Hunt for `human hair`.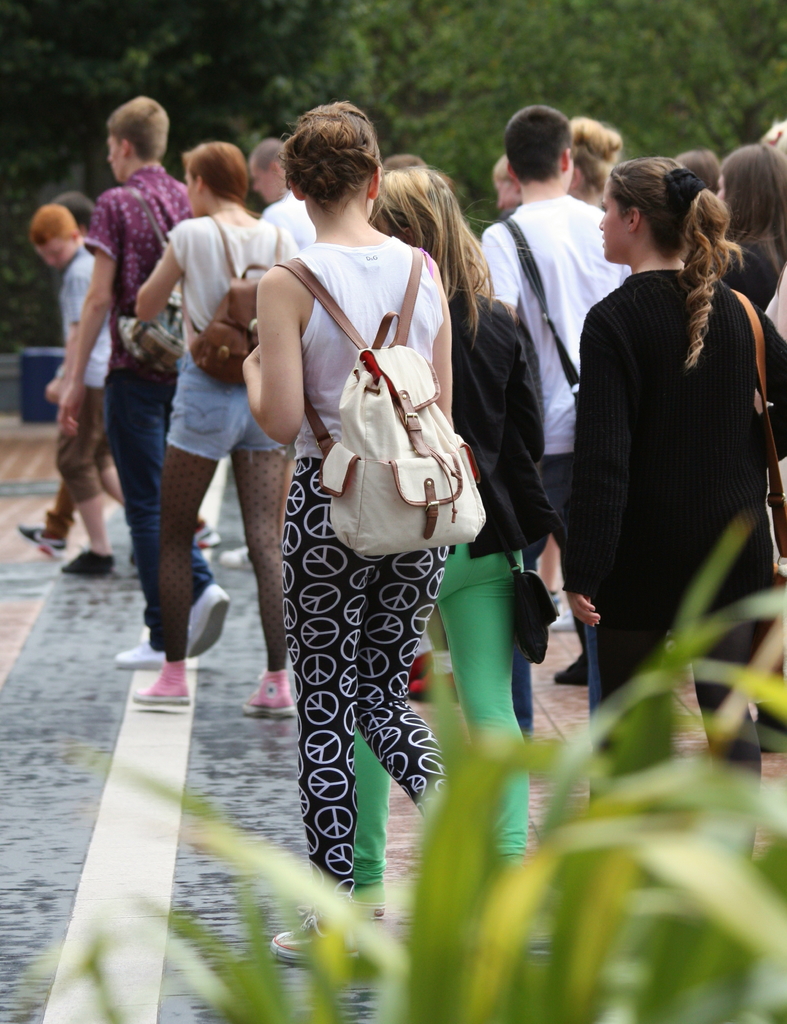
Hunted down at (373, 172, 491, 337).
